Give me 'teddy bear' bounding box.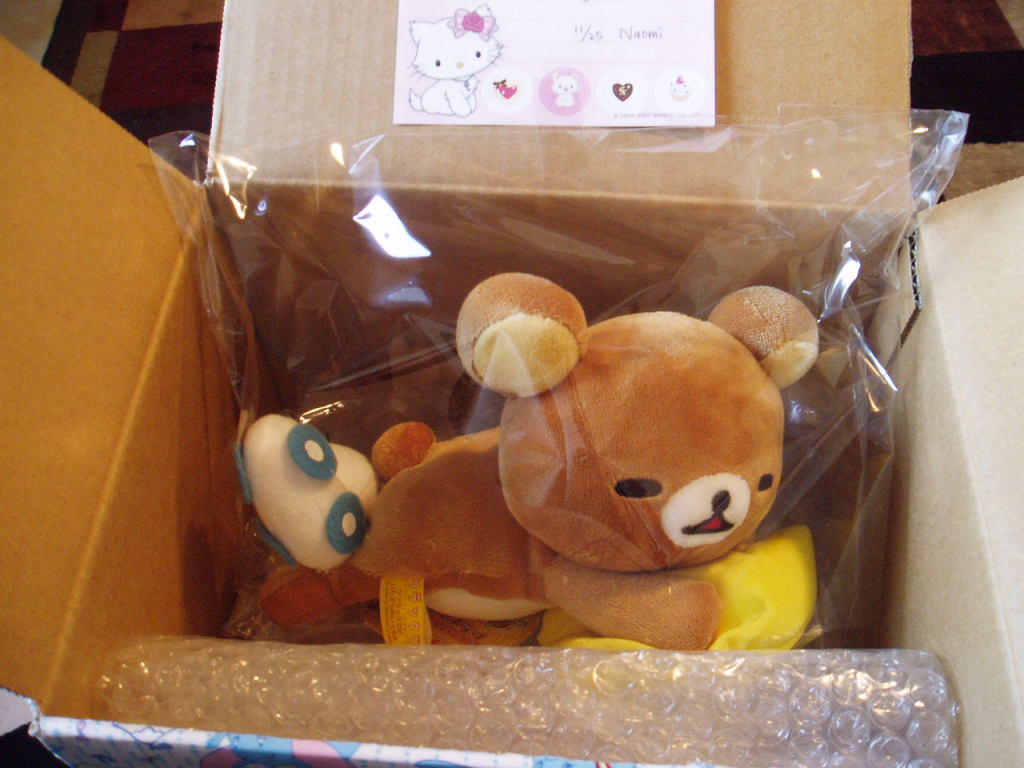
BBox(353, 268, 817, 654).
